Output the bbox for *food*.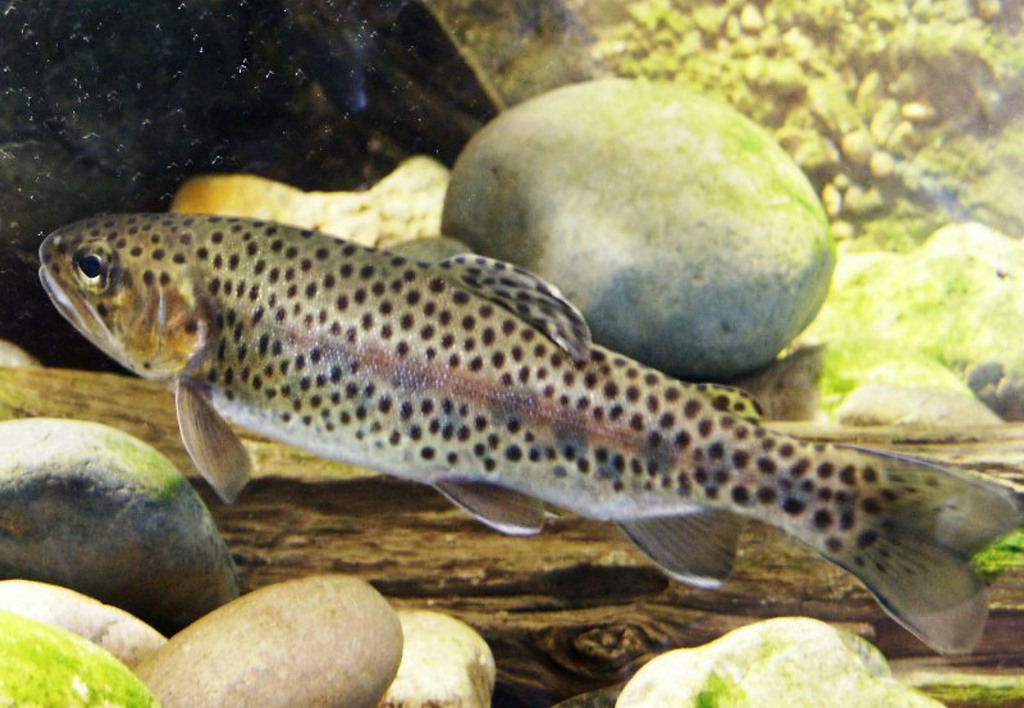
locate(158, 584, 417, 693).
